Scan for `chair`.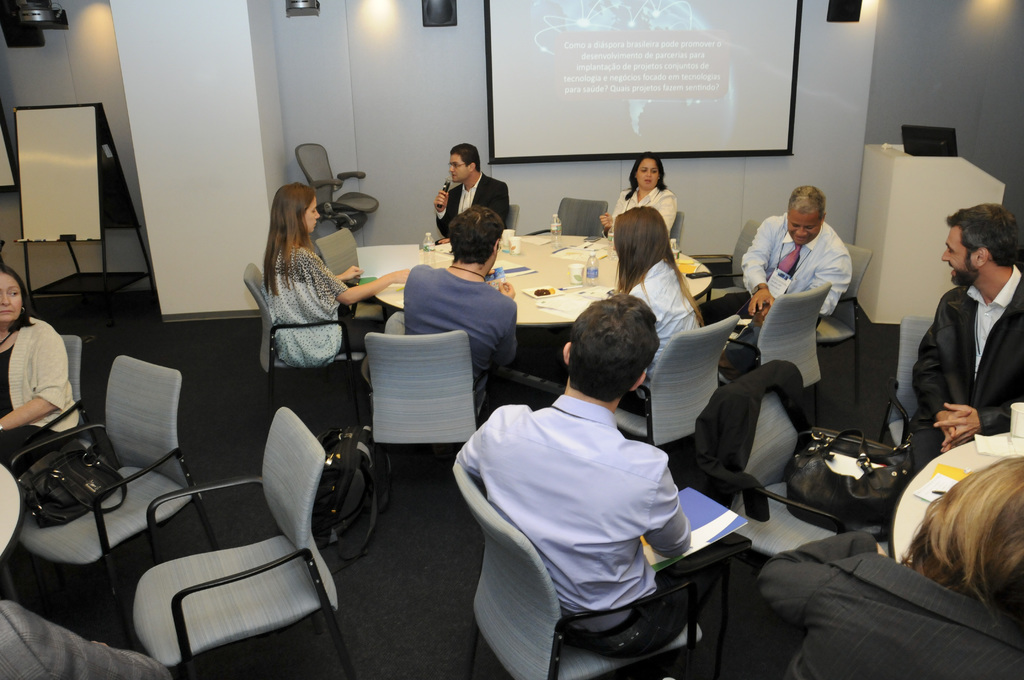
Scan result: [x1=143, y1=391, x2=374, y2=677].
